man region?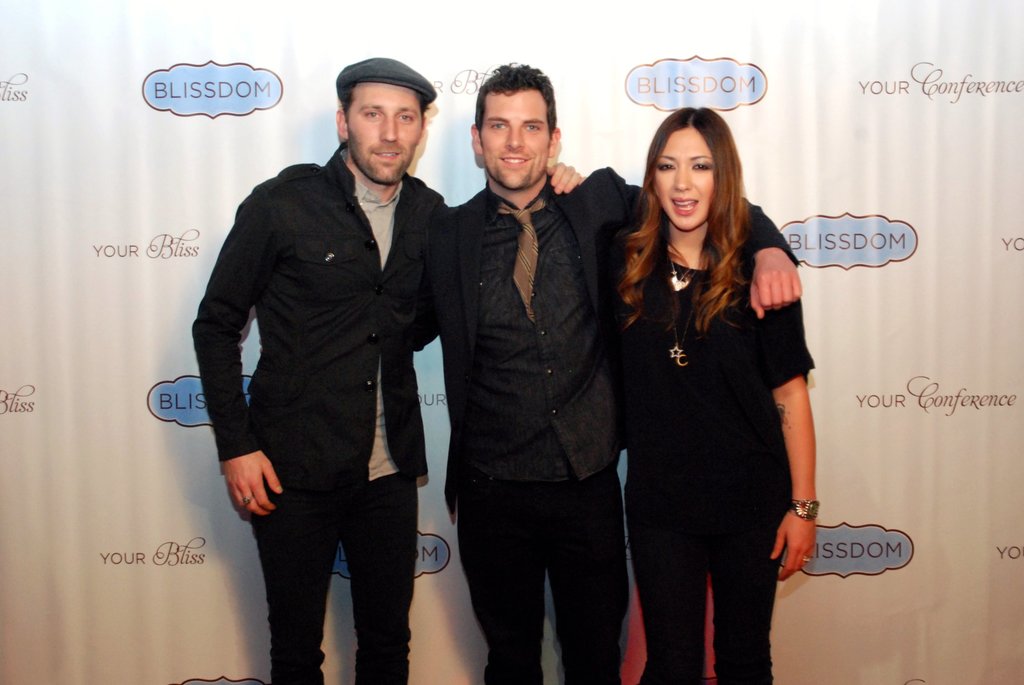
detection(186, 37, 461, 665)
